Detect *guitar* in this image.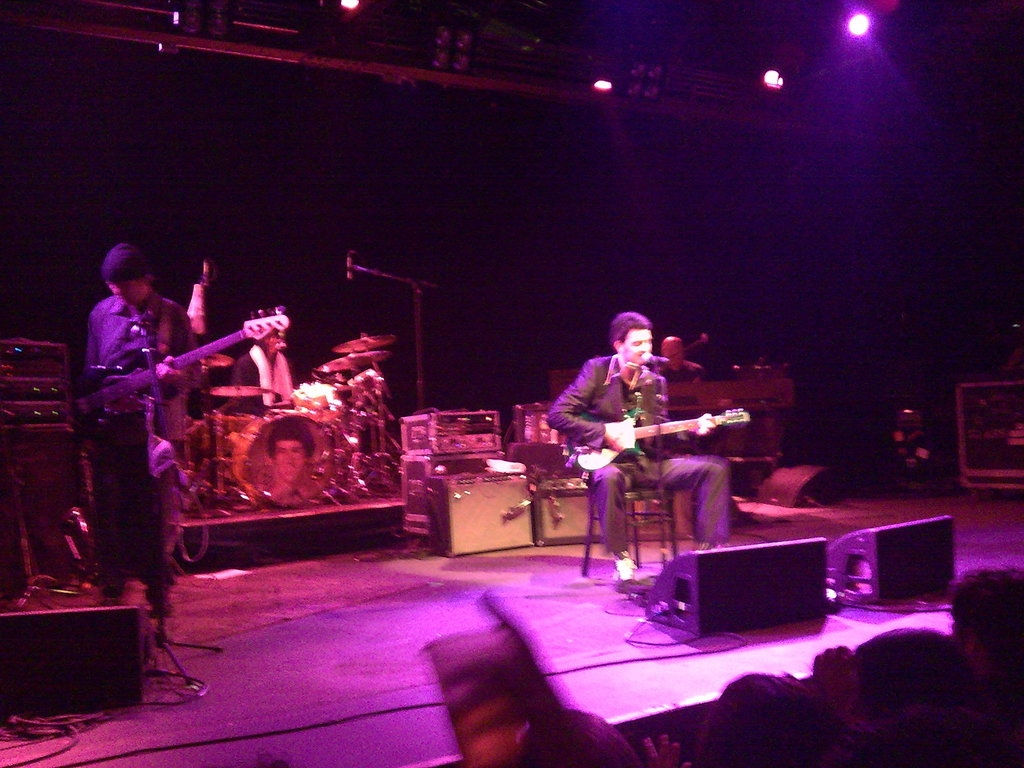
Detection: (563,406,748,470).
